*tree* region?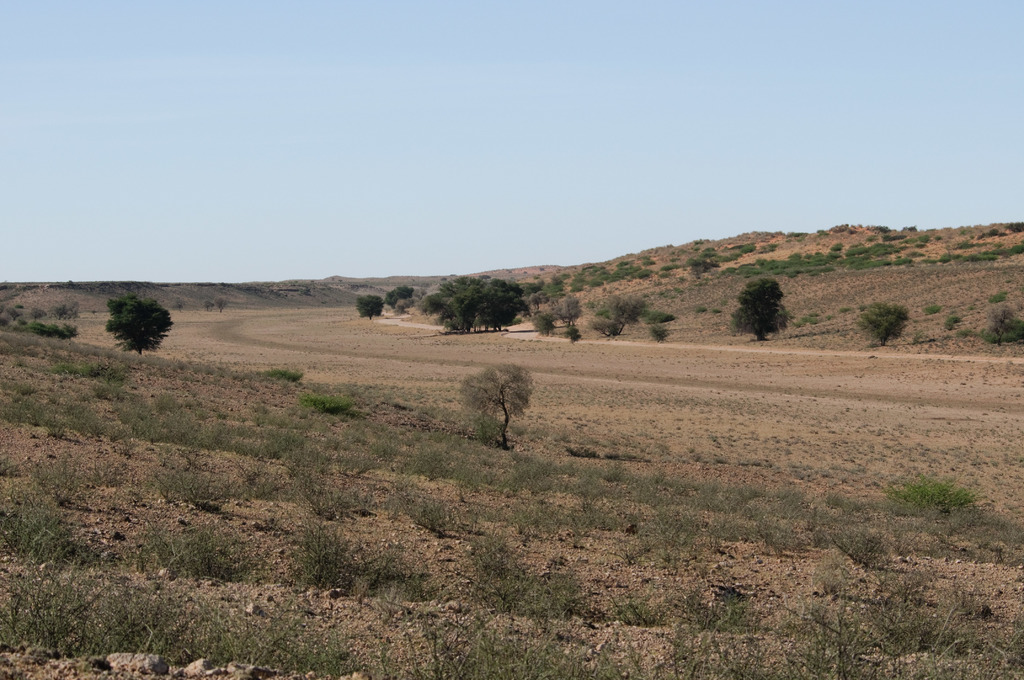
box=[728, 279, 793, 341]
